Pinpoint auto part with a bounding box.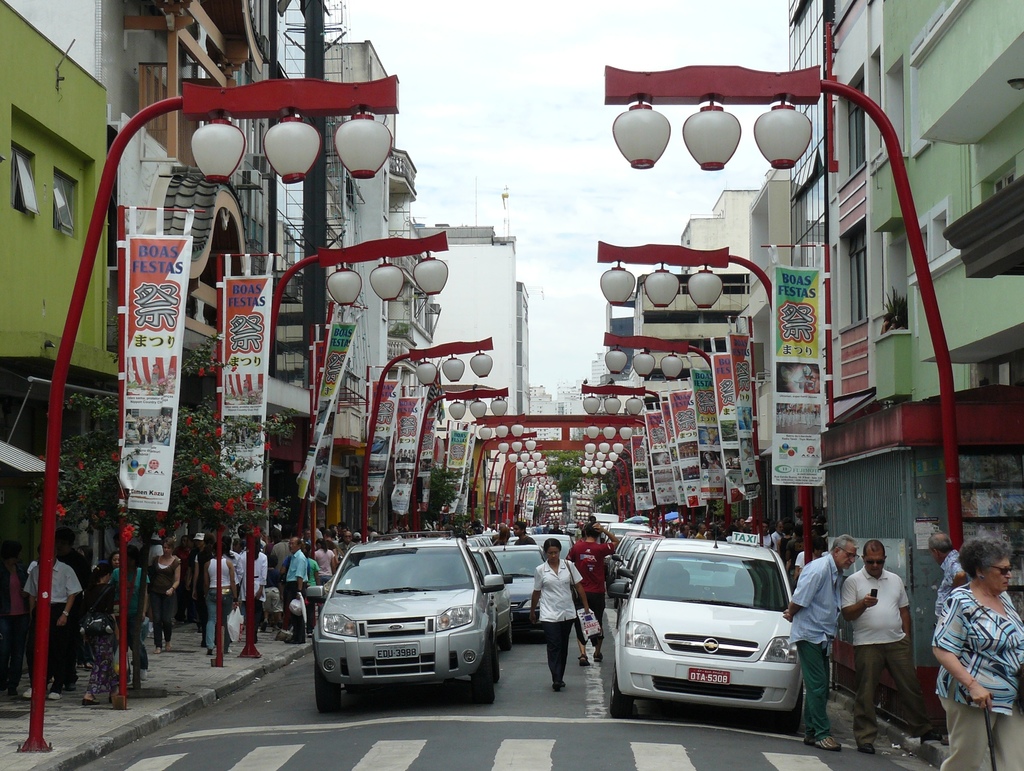
region(490, 573, 547, 630).
